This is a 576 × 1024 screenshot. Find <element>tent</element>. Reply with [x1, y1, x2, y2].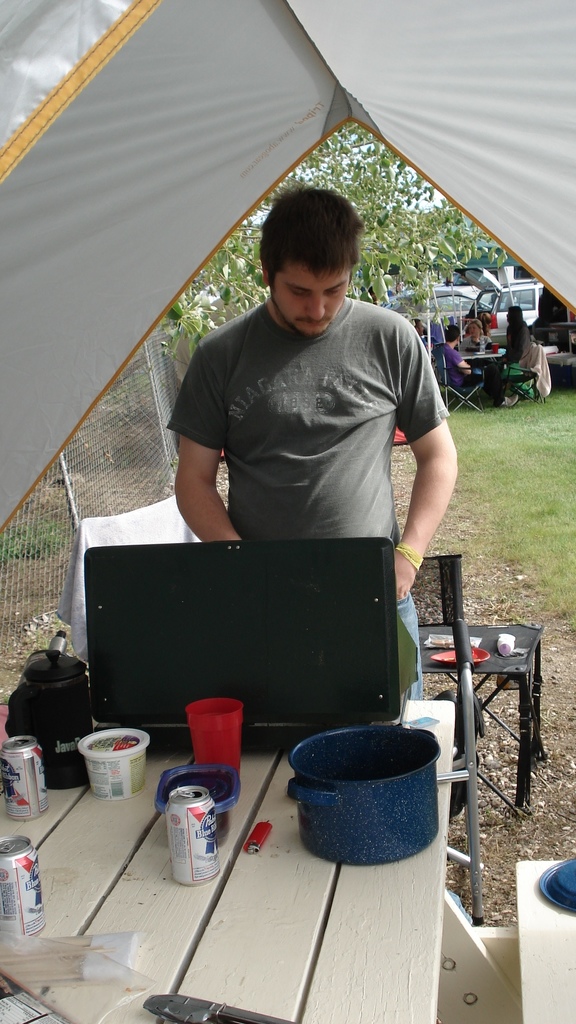
[0, 0, 575, 533].
